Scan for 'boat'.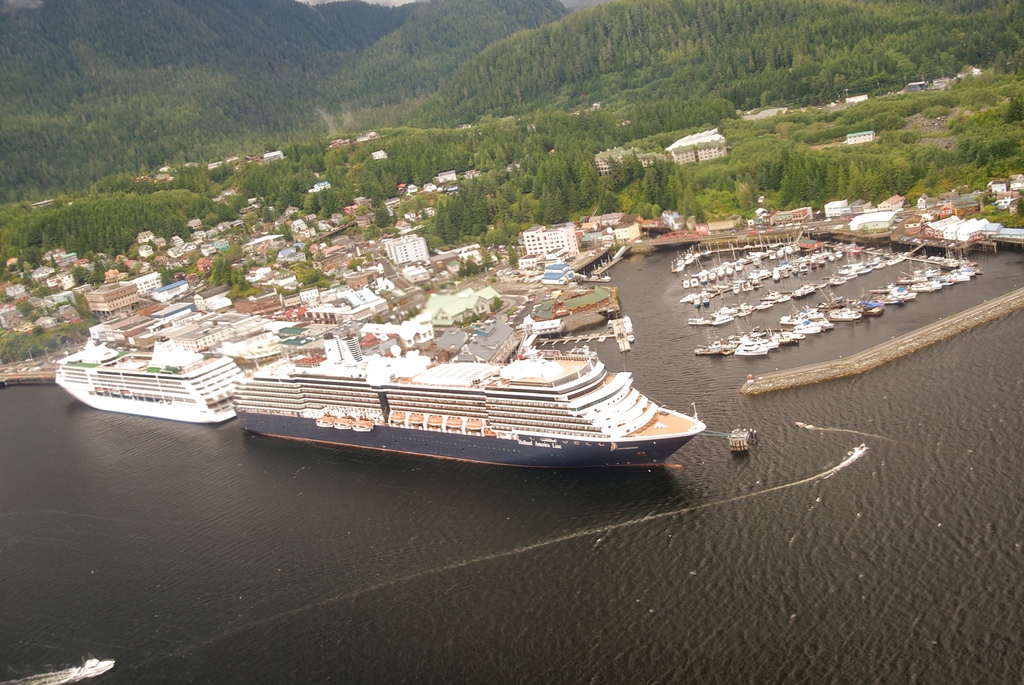
Scan result: rect(930, 260, 951, 284).
